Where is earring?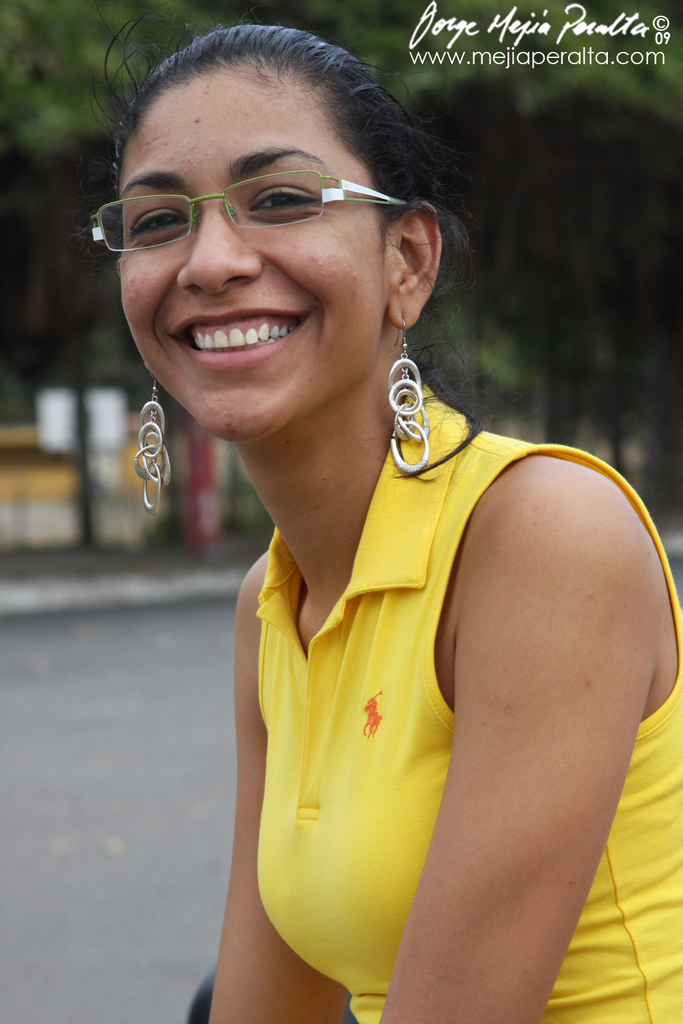
bbox=(128, 378, 169, 511).
